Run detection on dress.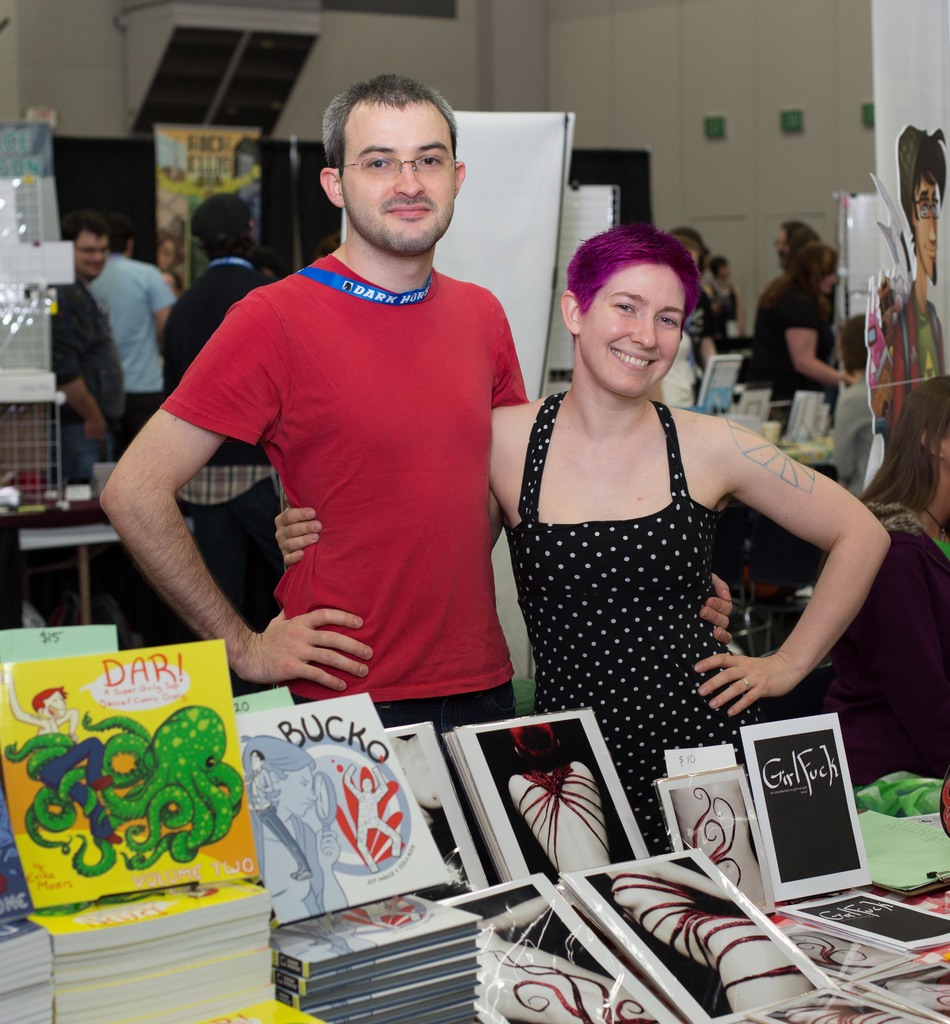
Result: 502/388/766/858.
